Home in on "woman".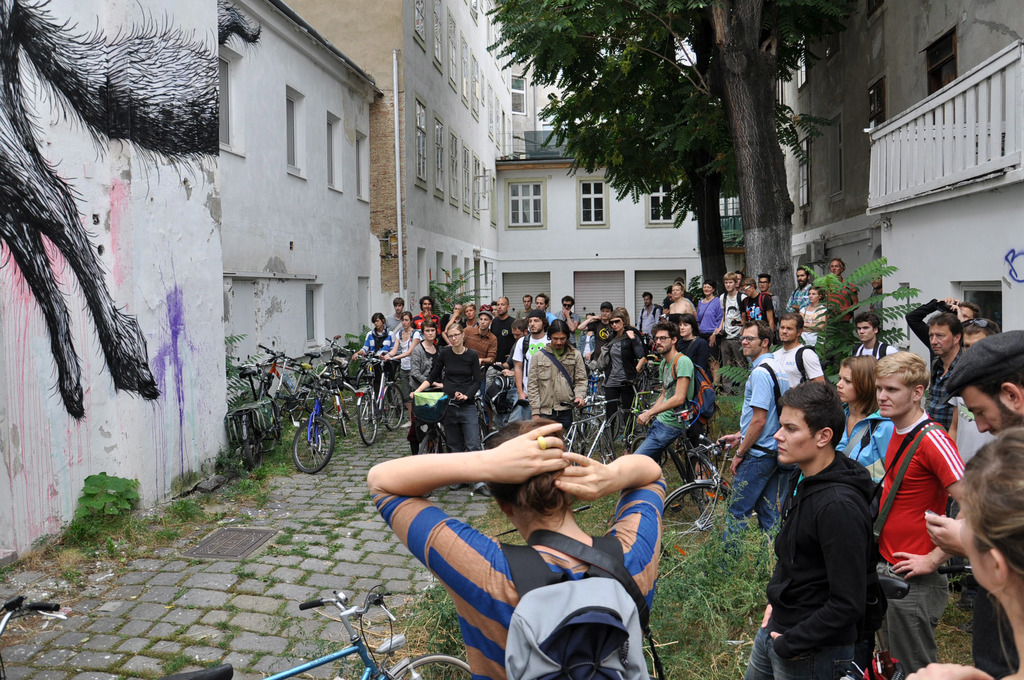
Homed in at (left=909, top=423, right=1023, bottom=679).
